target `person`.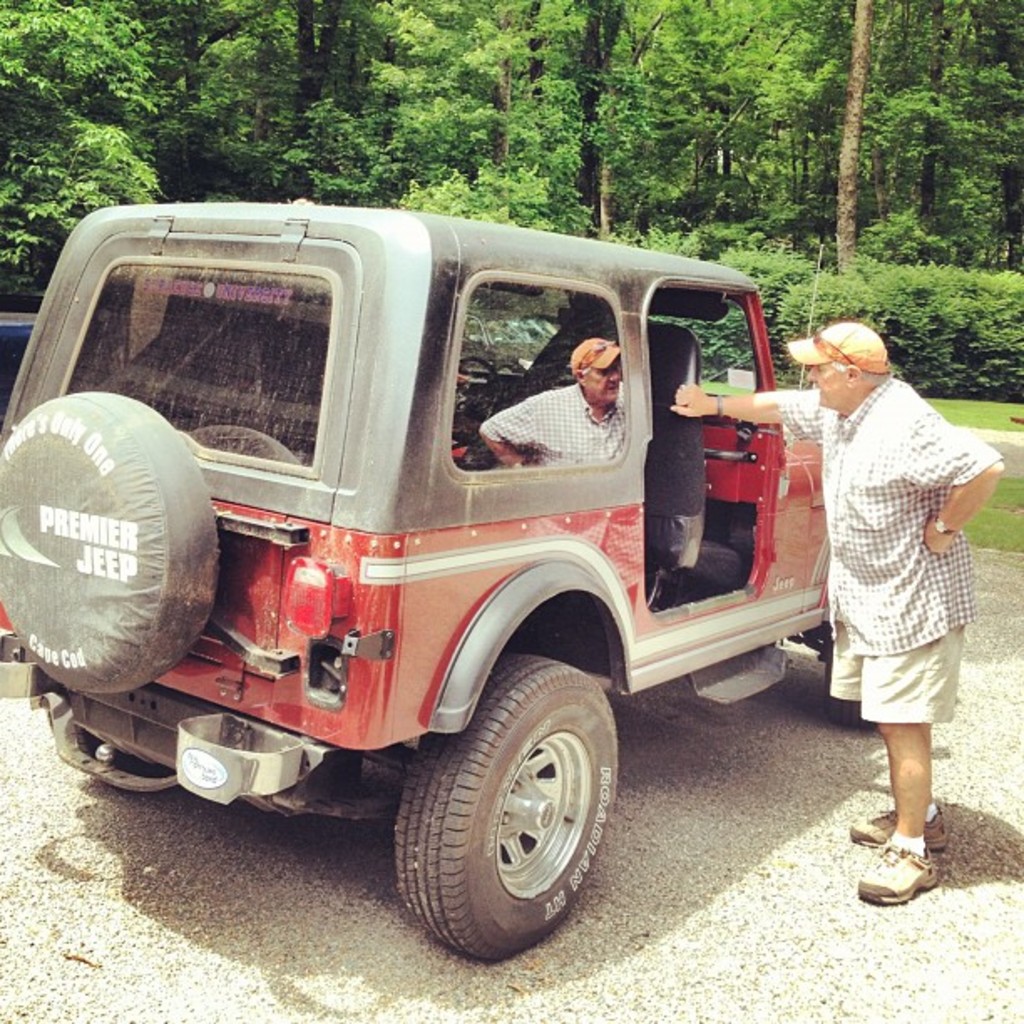
Target region: [671, 323, 1004, 905].
